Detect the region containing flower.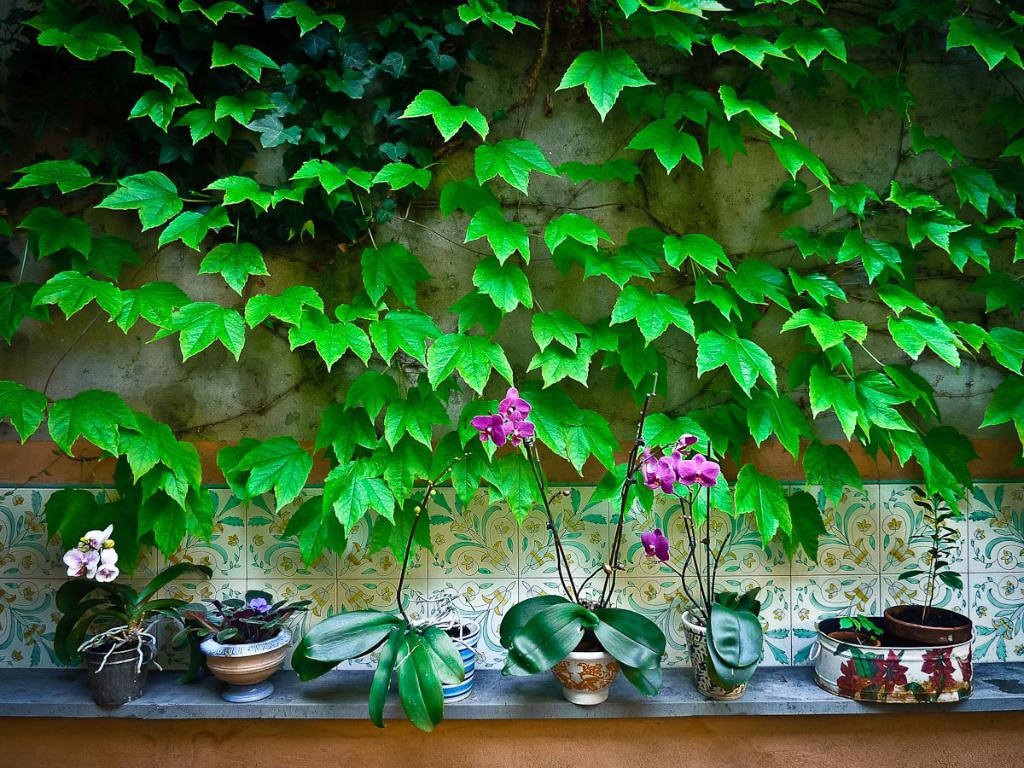
[521, 580, 544, 598].
